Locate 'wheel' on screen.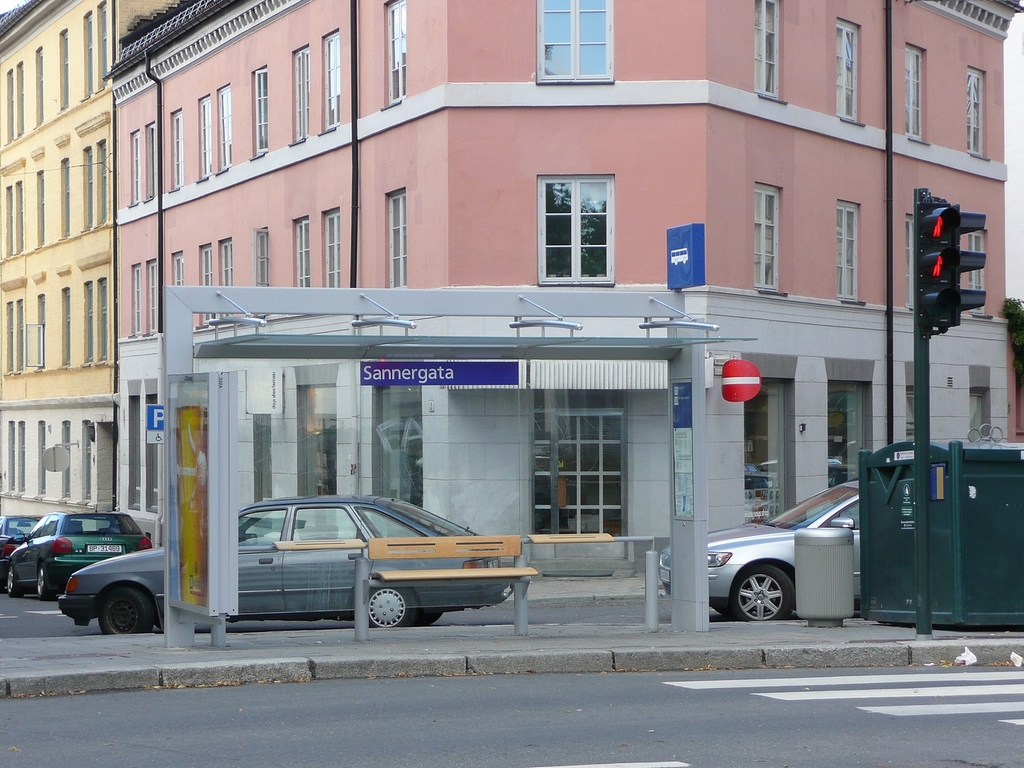
On screen at x1=418 y1=613 x2=441 y2=627.
